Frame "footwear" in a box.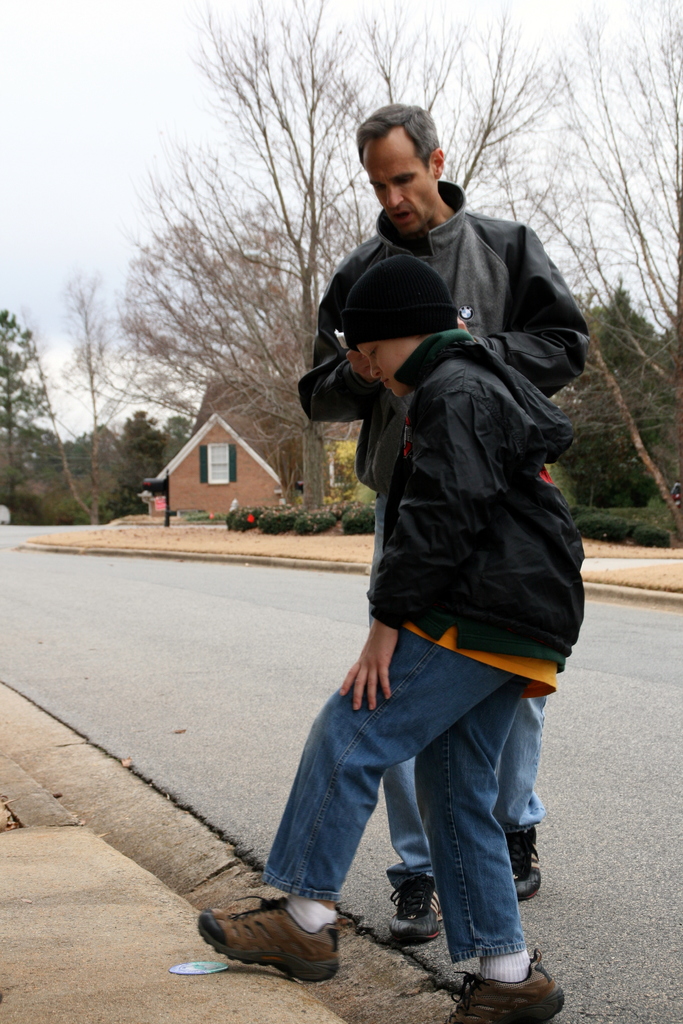
(x1=383, y1=873, x2=445, y2=945).
